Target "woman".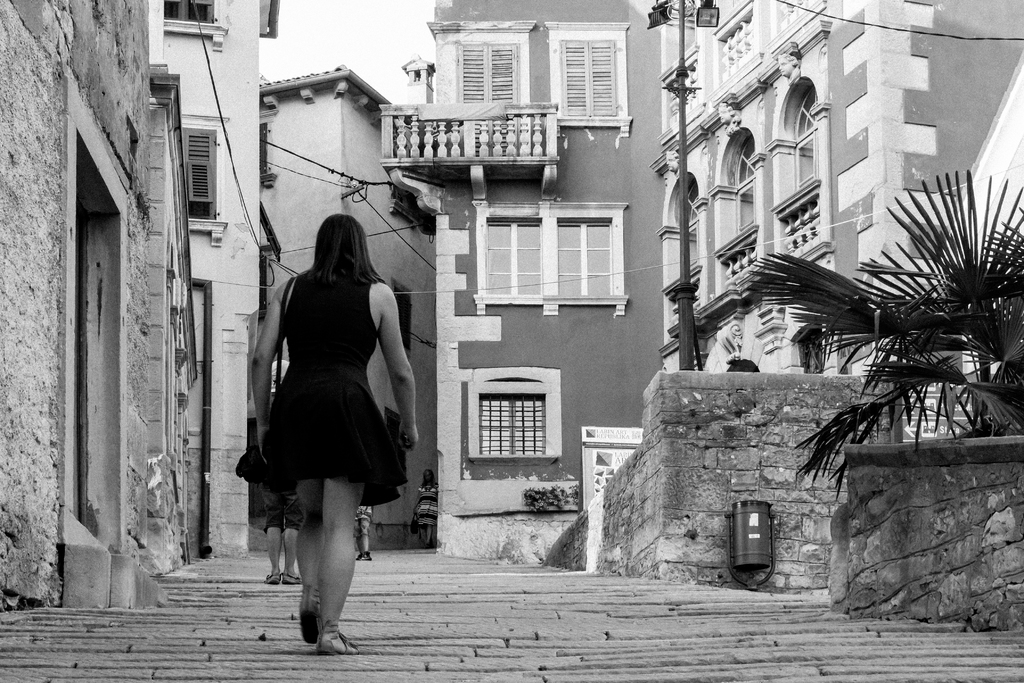
Target region: crop(239, 201, 415, 609).
